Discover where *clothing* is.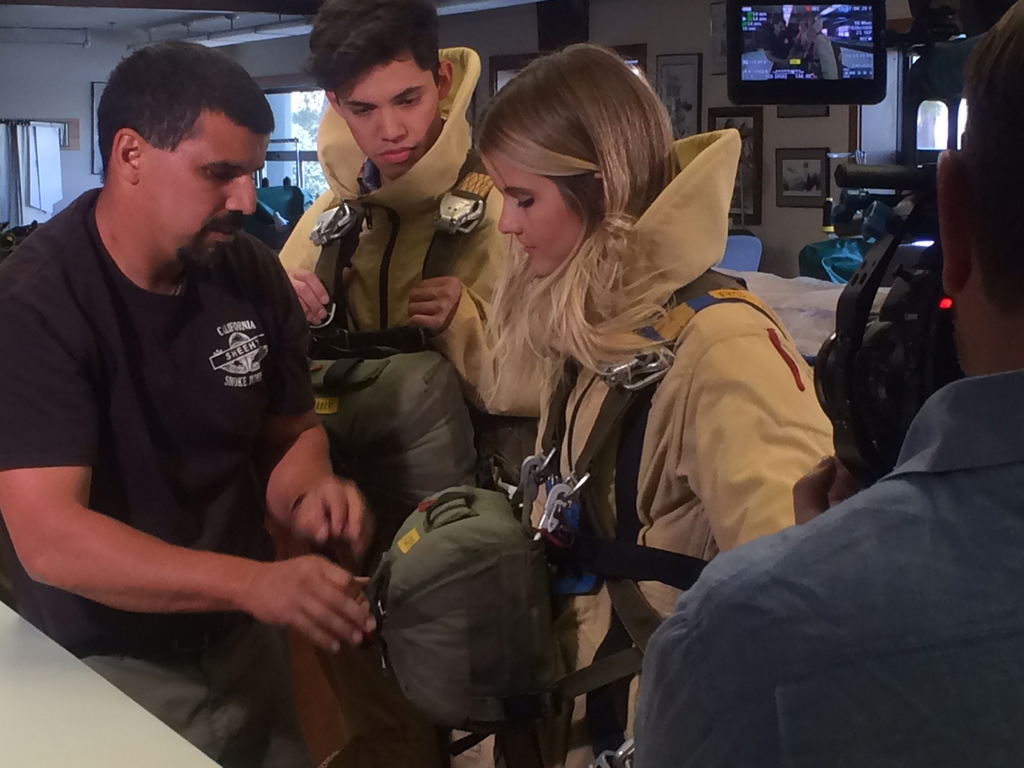
Discovered at <region>275, 45, 529, 409</region>.
